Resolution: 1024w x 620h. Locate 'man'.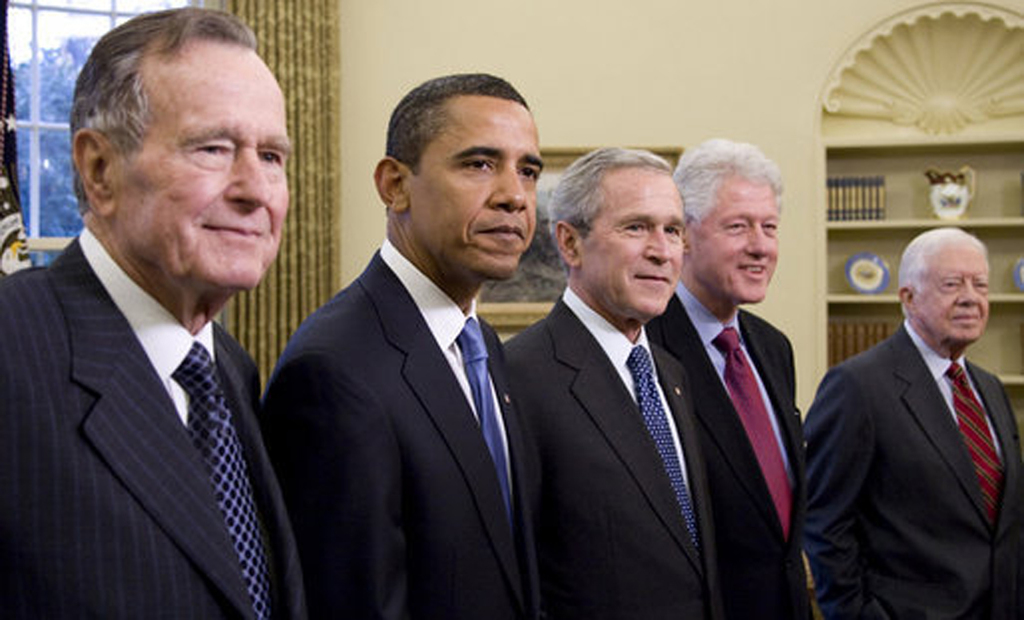
(808, 226, 1023, 619).
